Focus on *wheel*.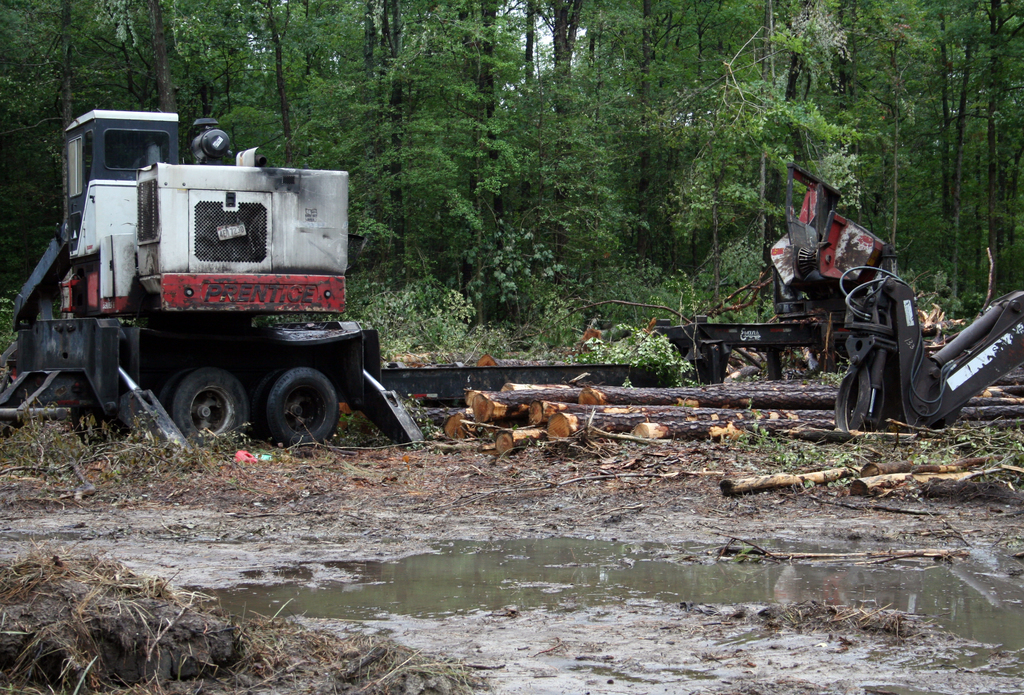
Focused at x1=161, y1=364, x2=188, y2=415.
